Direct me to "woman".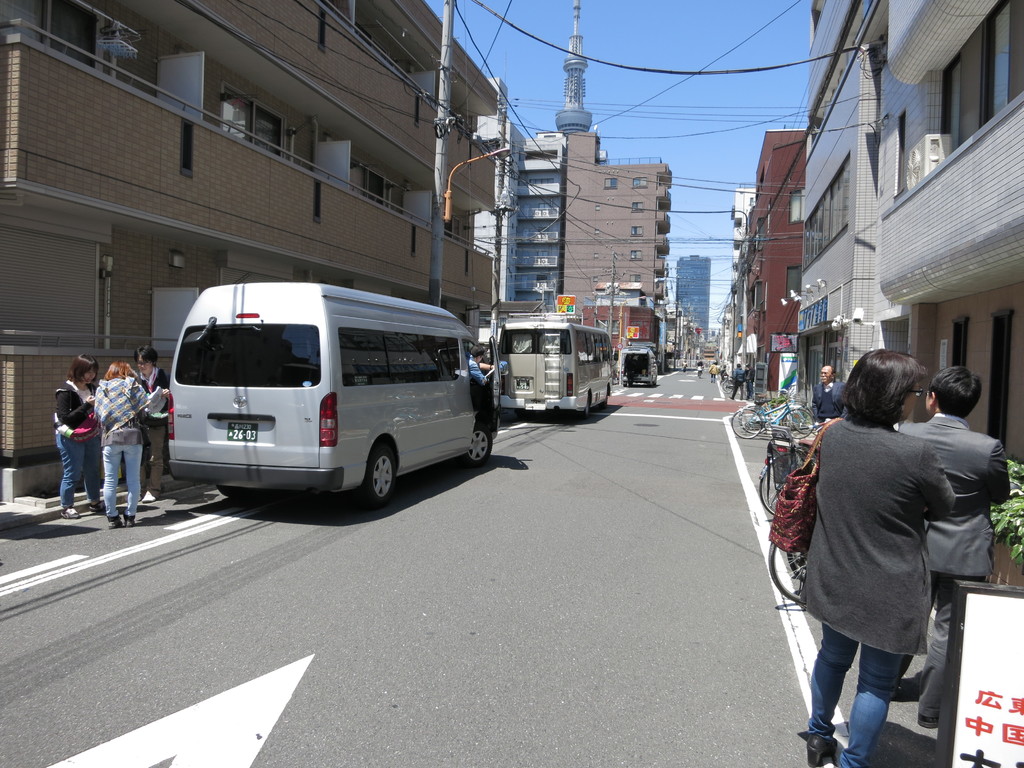
Direction: <region>92, 362, 151, 527</region>.
